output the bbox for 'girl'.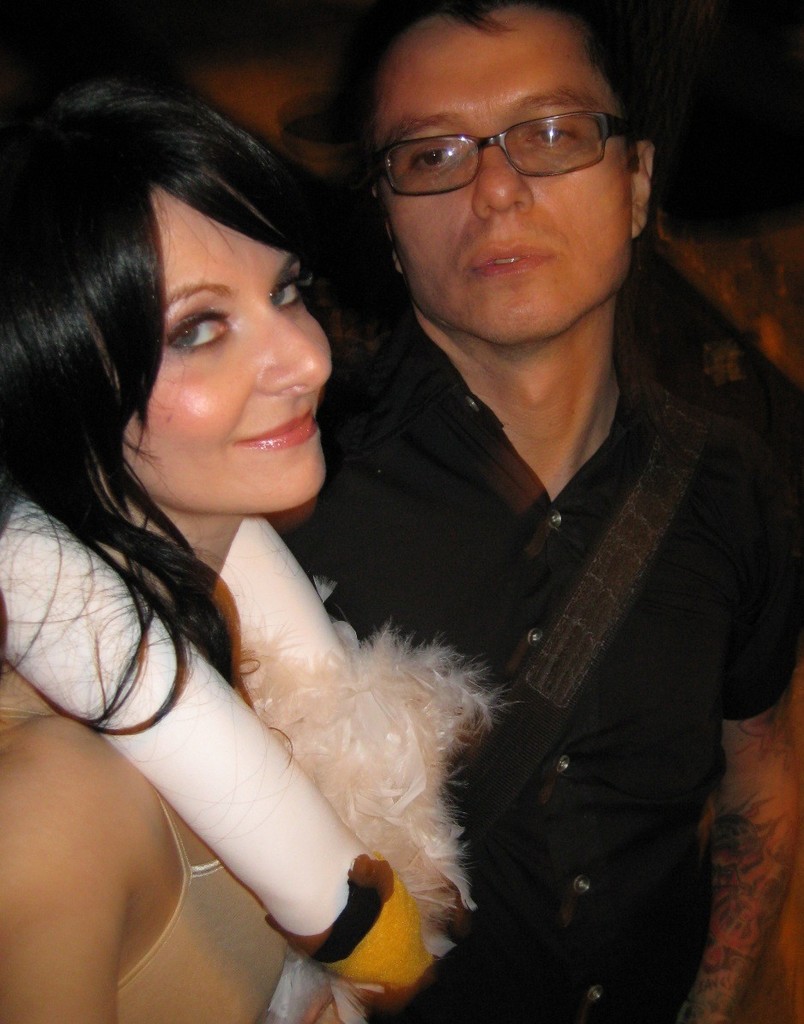
bbox(0, 63, 483, 1023).
